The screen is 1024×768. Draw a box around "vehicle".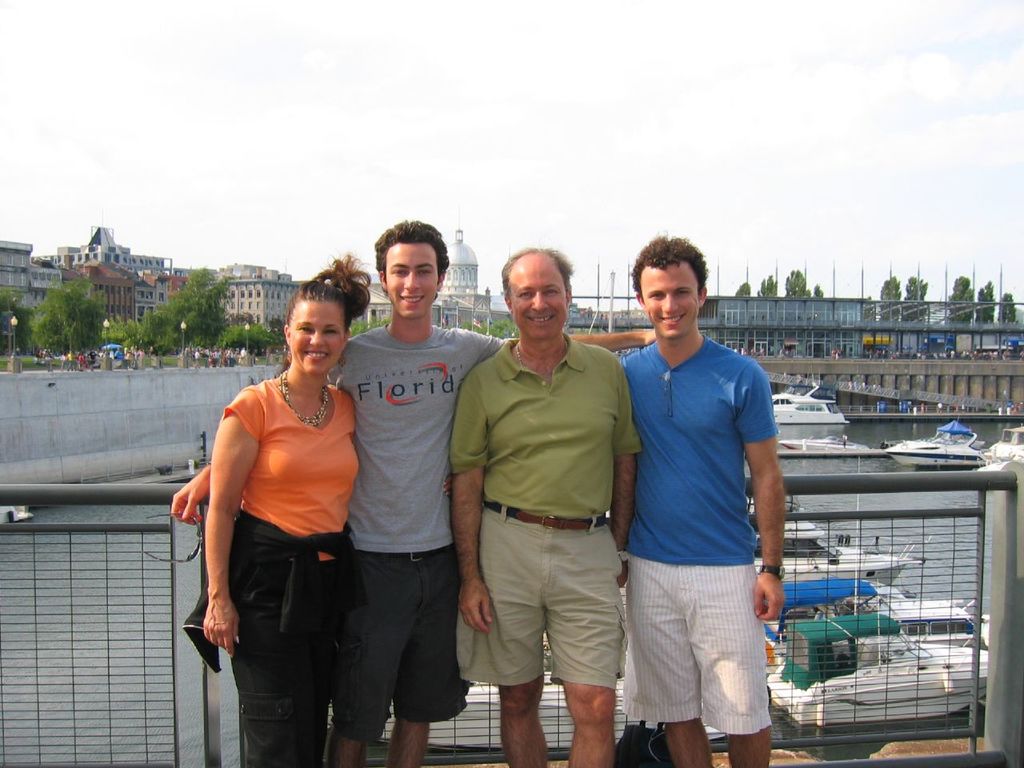
(766, 520, 938, 590).
